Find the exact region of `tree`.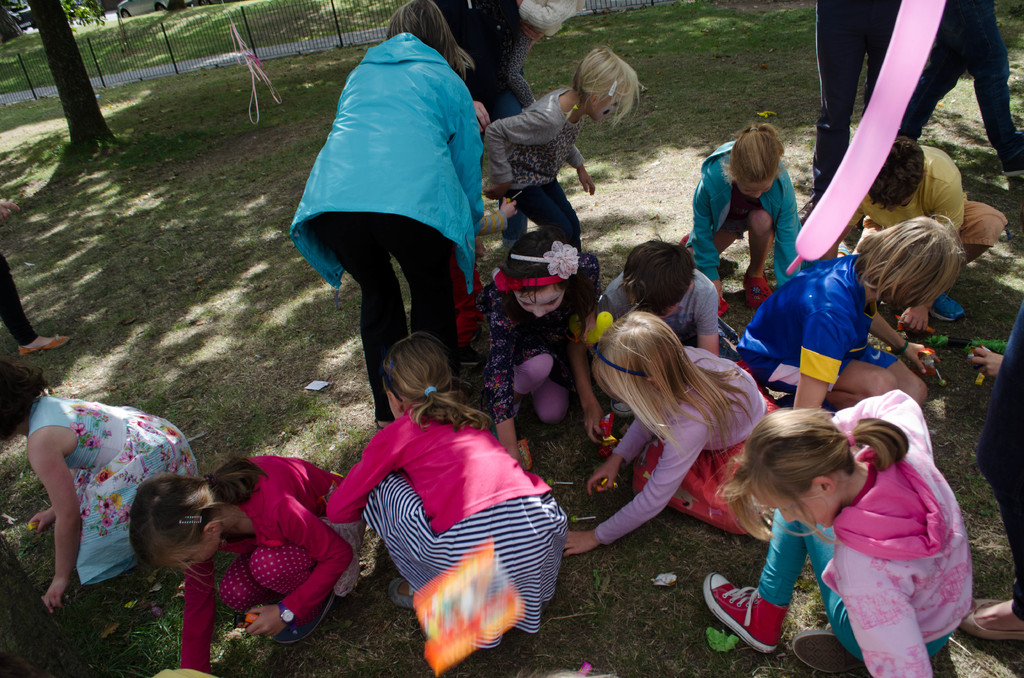
Exact region: x1=0, y1=0, x2=32, y2=44.
